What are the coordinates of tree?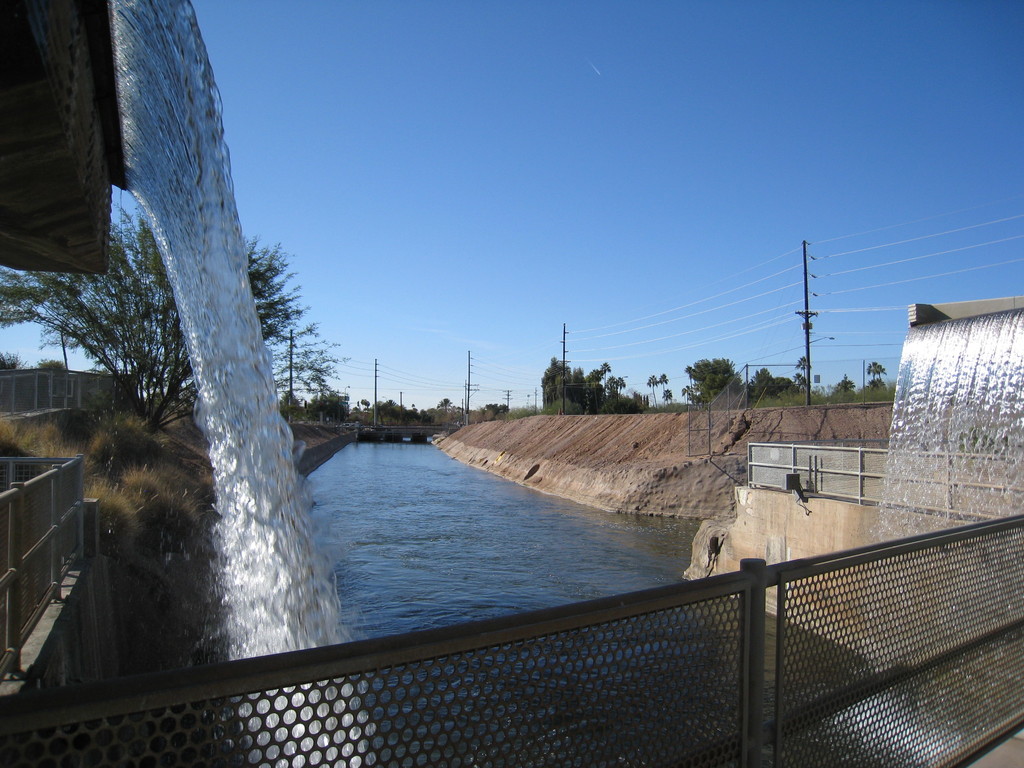
rect(837, 374, 863, 403).
